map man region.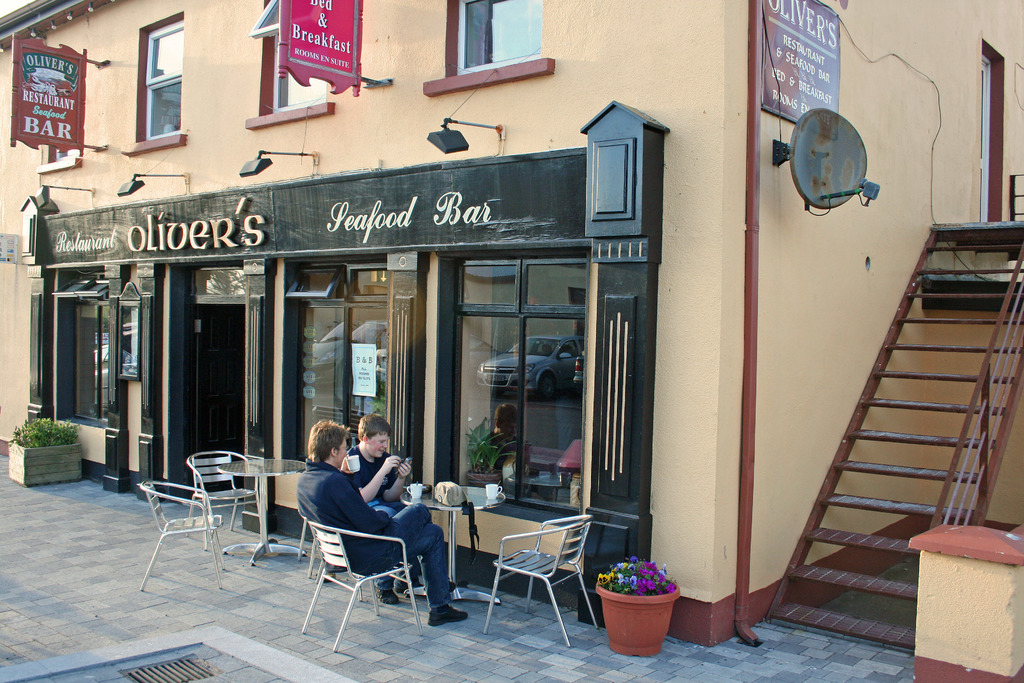
Mapped to (291, 418, 472, 632).
